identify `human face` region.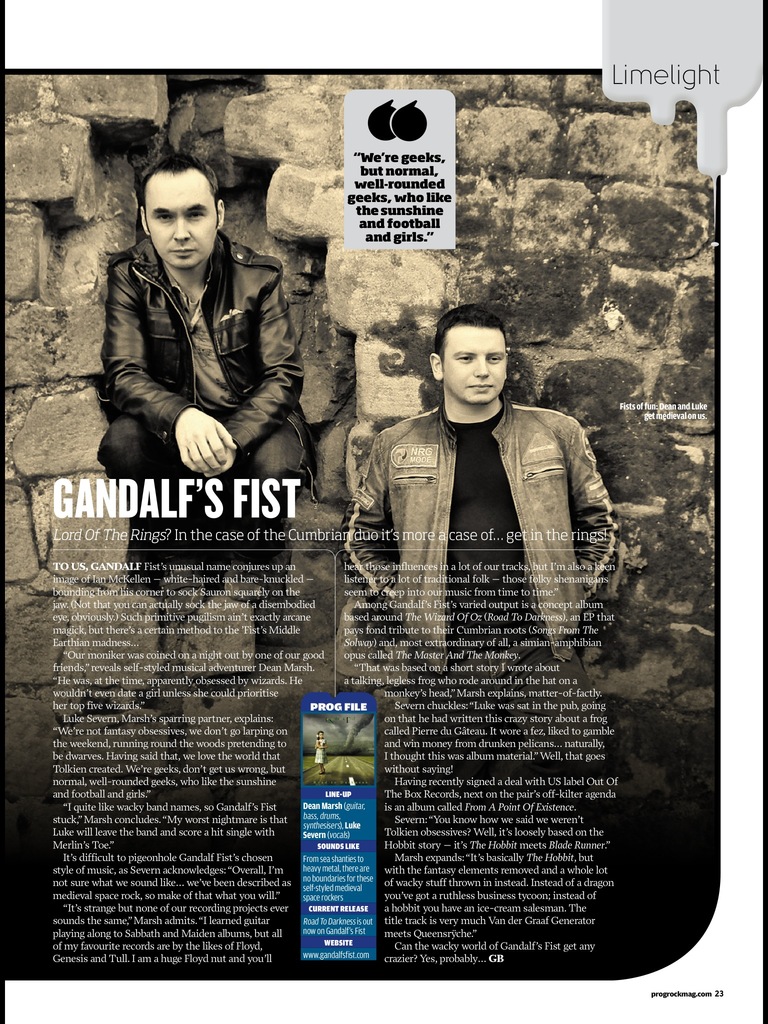
Region: (441, 330, 506, 406).
